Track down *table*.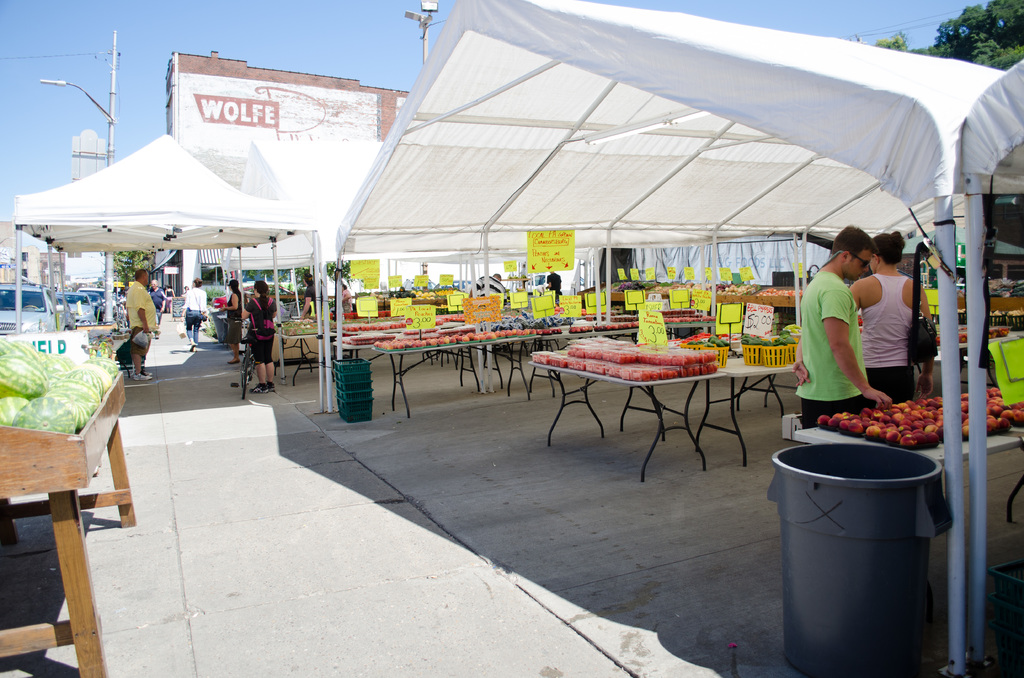
Tracked to x1=273 y1=325 x2=331 y2=398.
